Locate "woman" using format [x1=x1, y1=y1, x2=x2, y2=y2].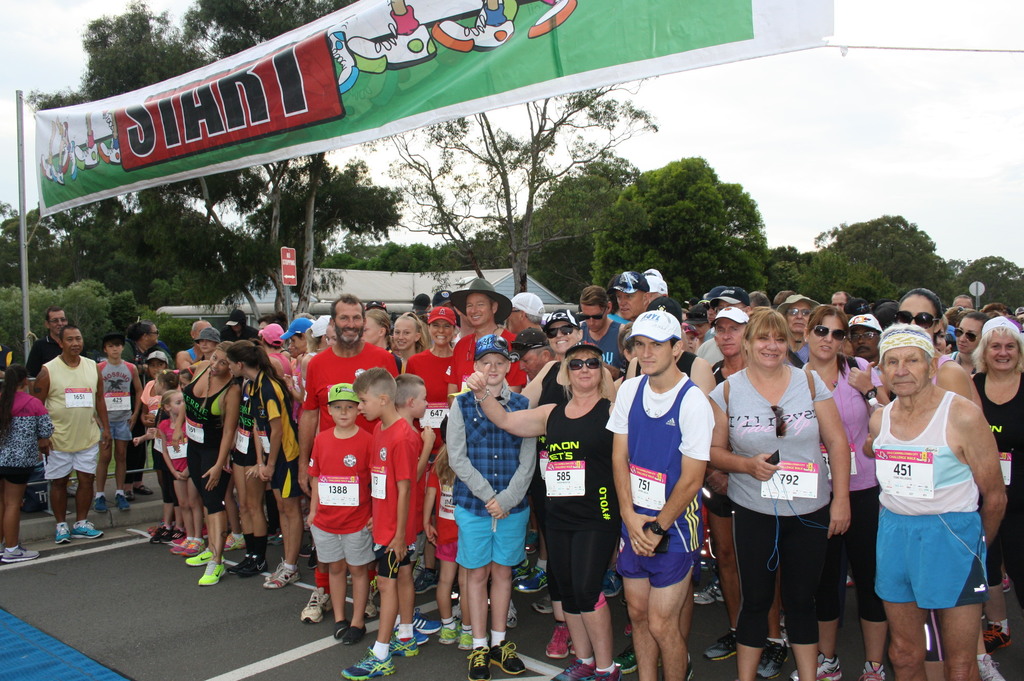
[x1=358, y1=307, x2=401, y2=378].
